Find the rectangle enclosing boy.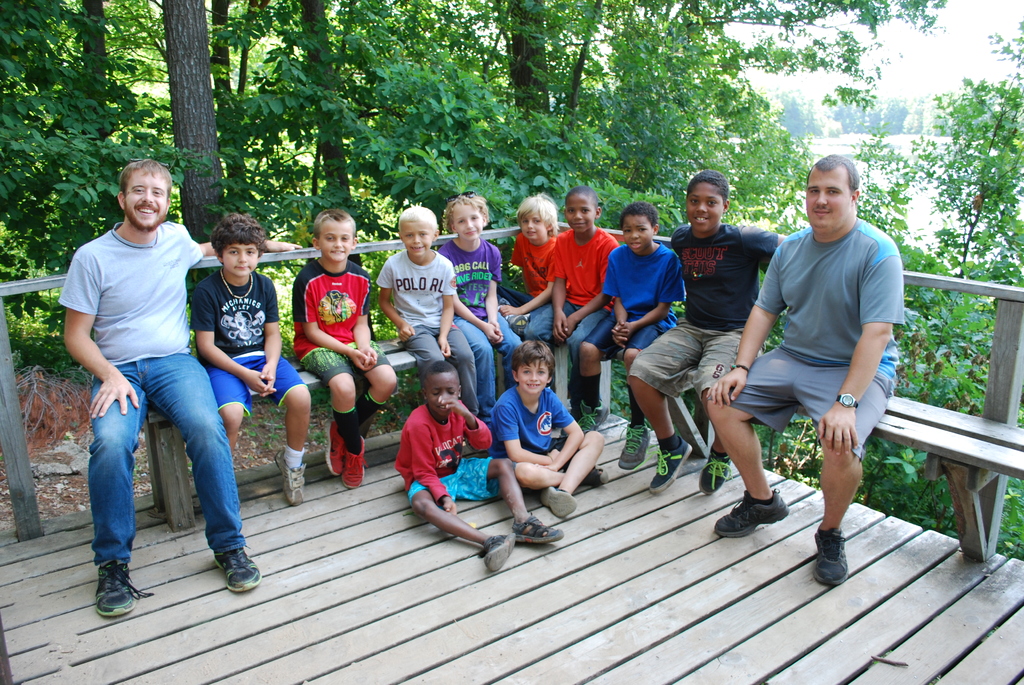
288:205:400:491.
